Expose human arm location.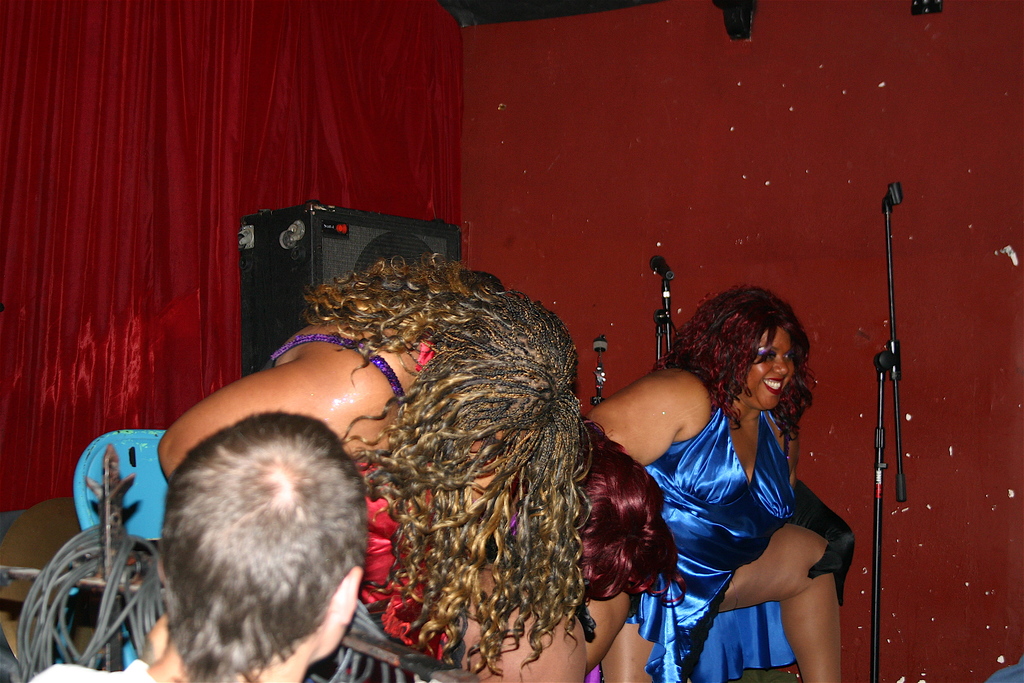
Exposed at (x1=584, y1=589, x2=630, y2=673).
